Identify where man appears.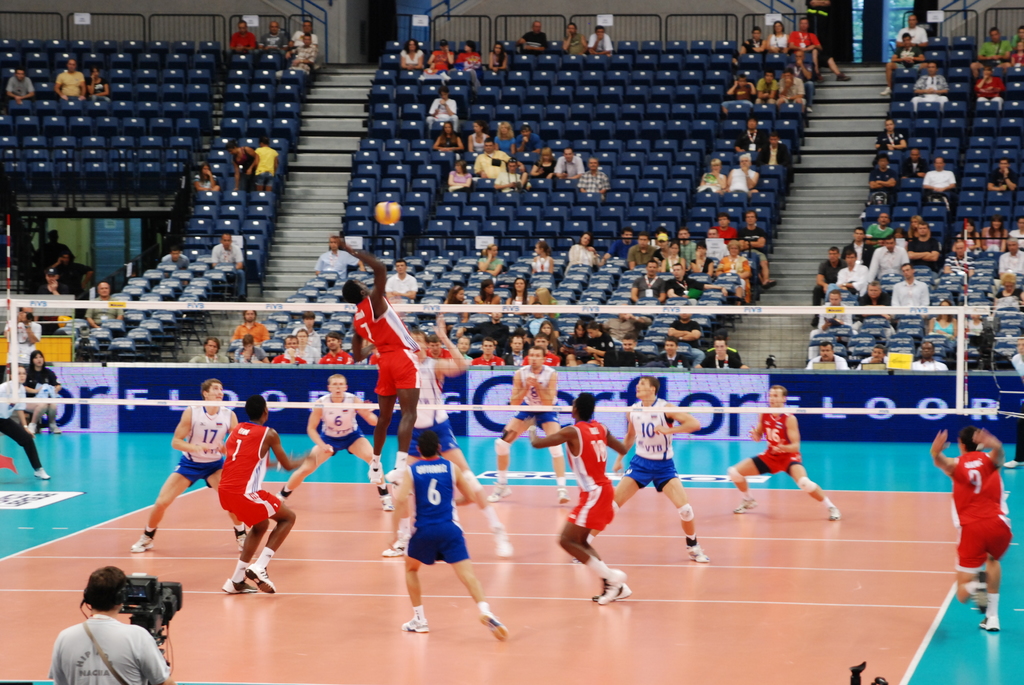
Appears at (left=282, top=377, right=390, bottom=508).
